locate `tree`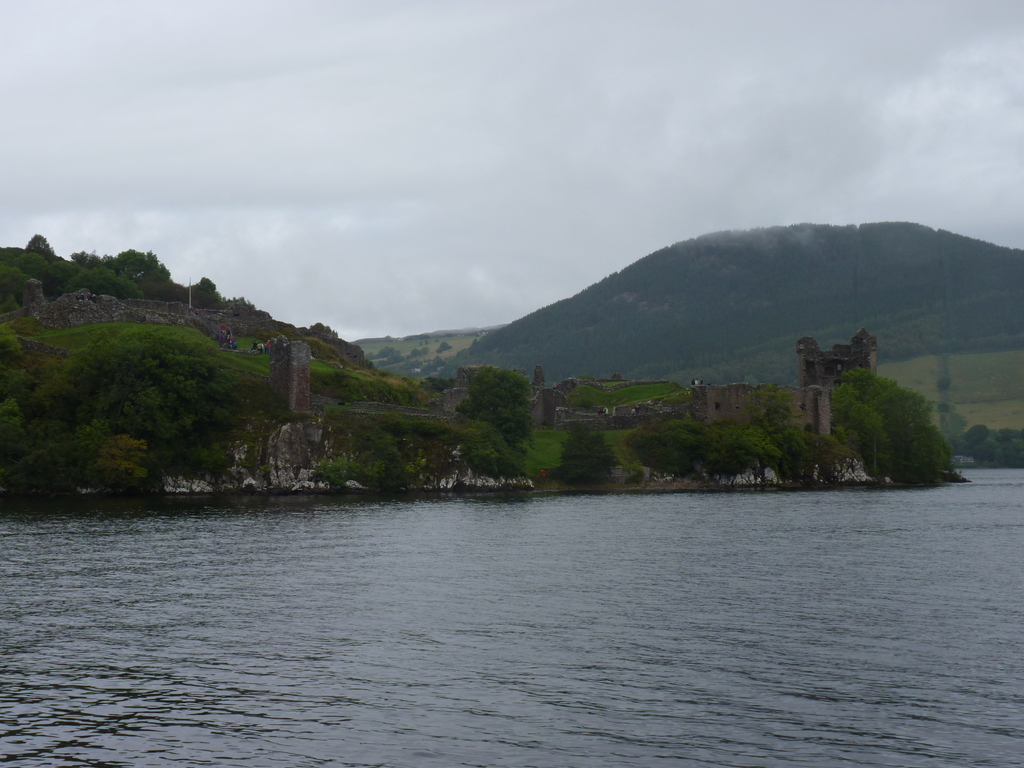
[411,346,431,355]
